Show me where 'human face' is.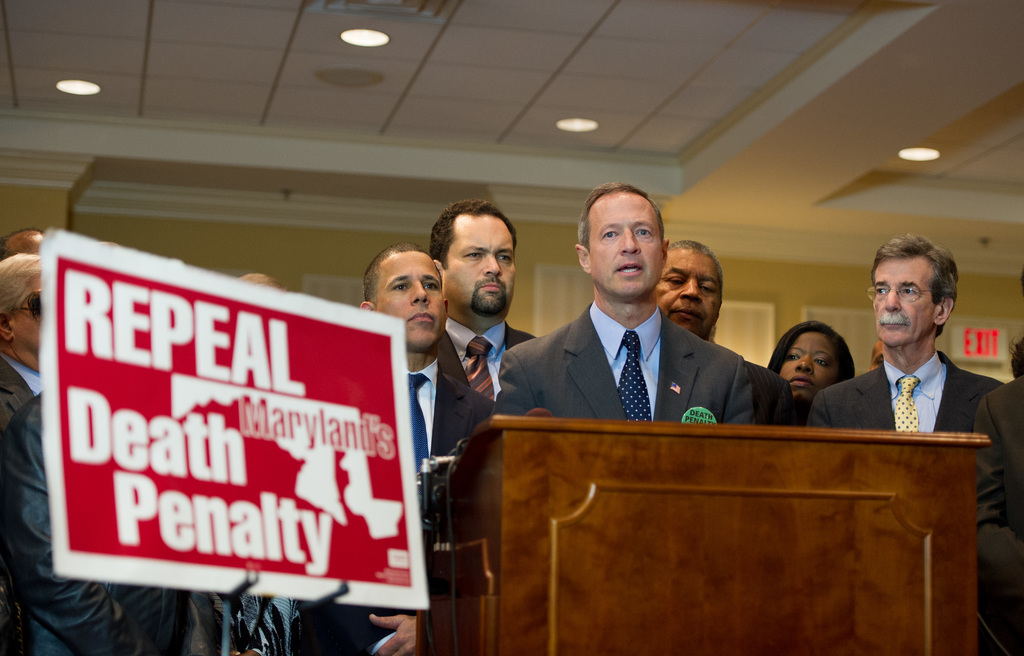
'human face' is at BBox(651, 240, 722, 340).
